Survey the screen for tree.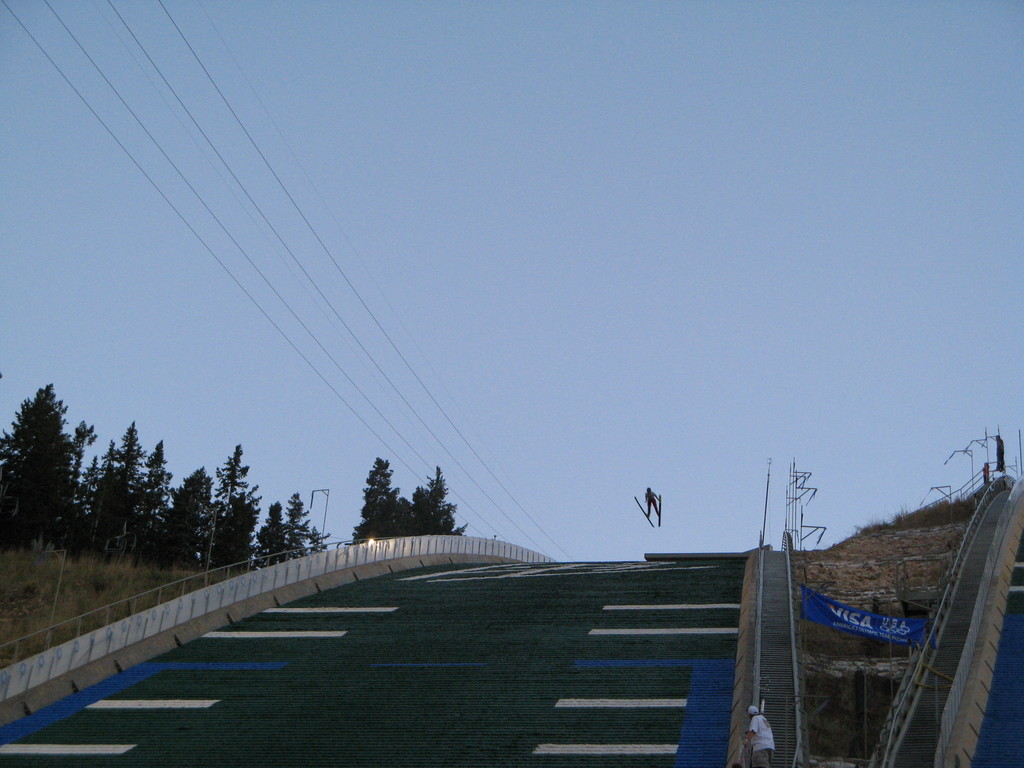
Survey found: box=[297, 520, 332, 554].
